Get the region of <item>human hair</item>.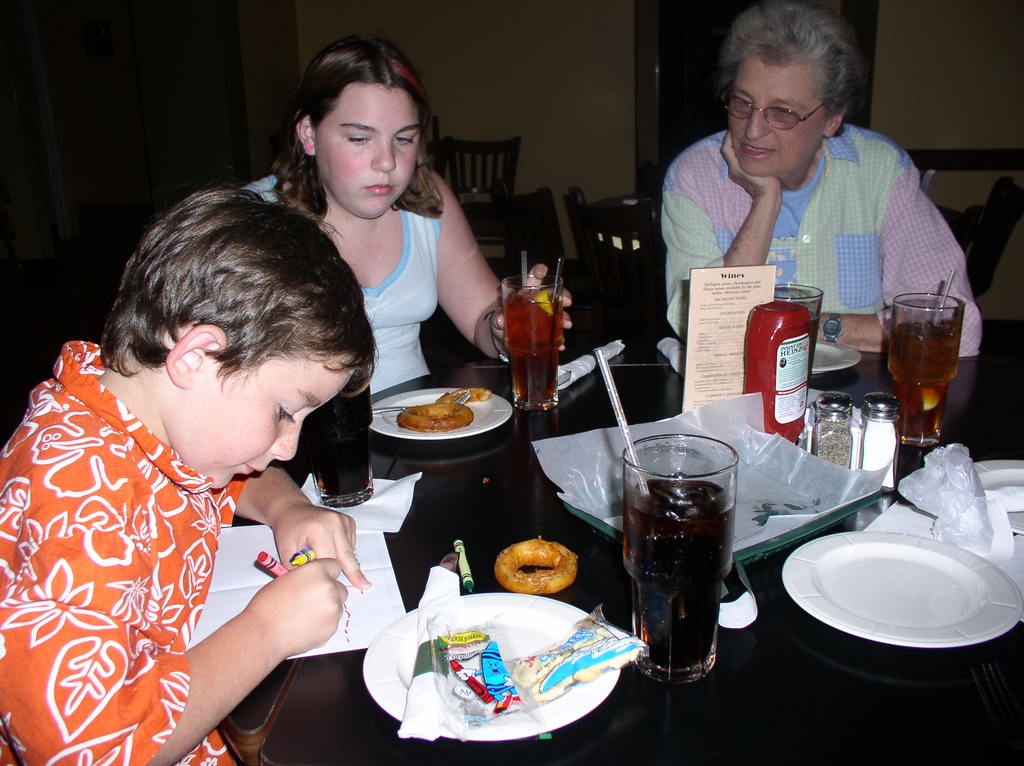
detection(95, 185, 383, 396).
